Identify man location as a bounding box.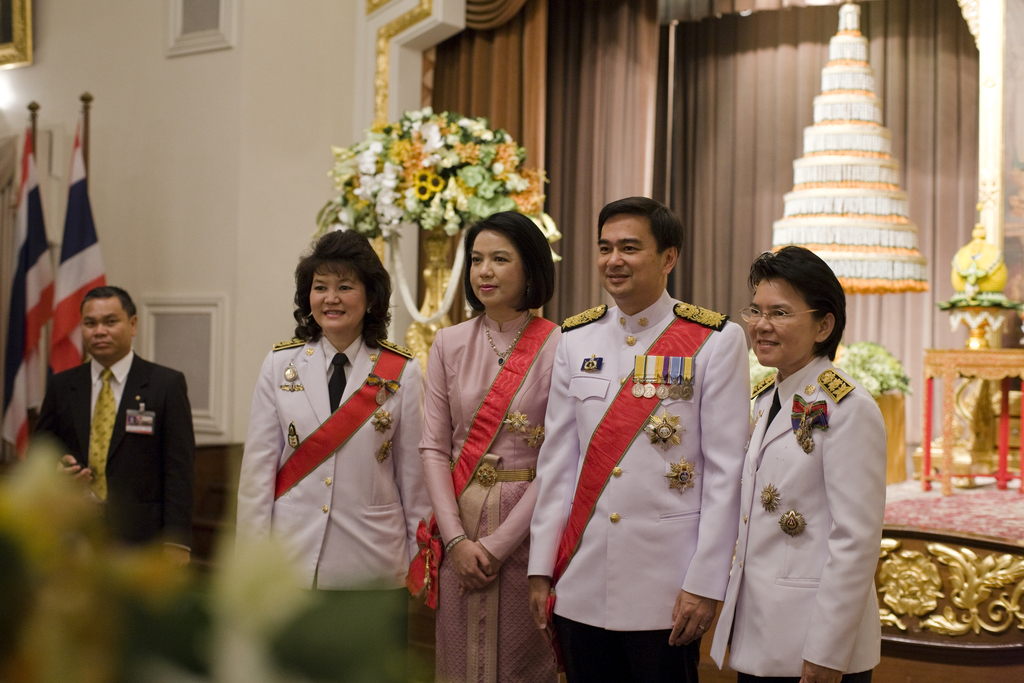
(x1=522, y1=198, x2=752, y2=682).
